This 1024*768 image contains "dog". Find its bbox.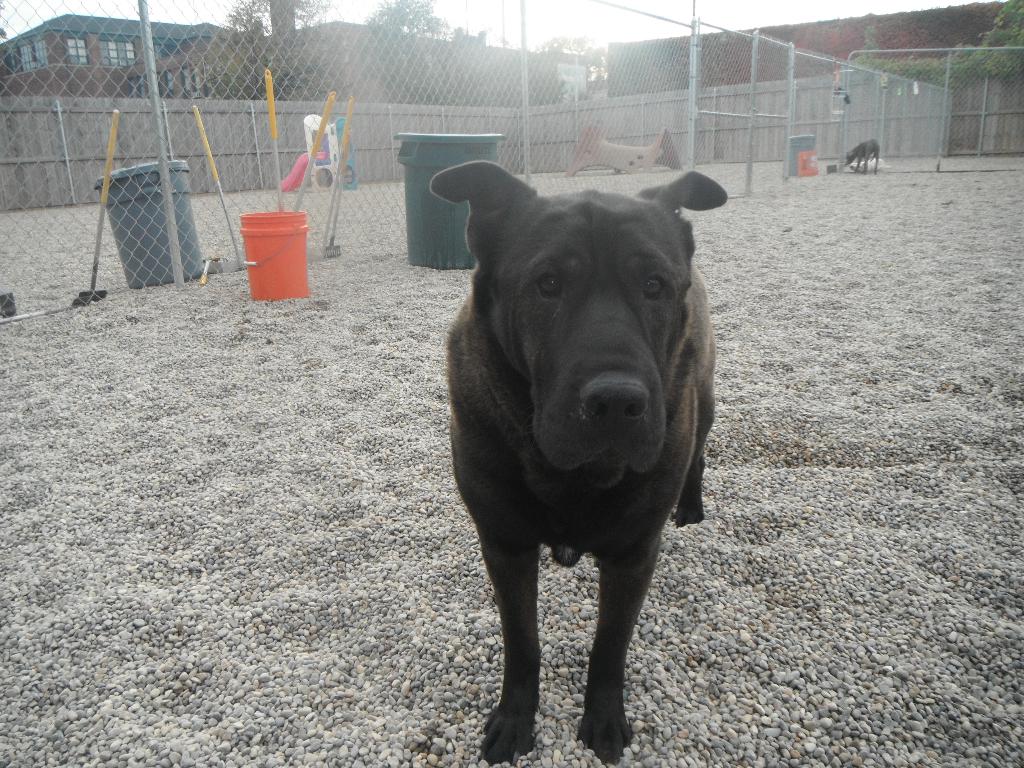
451,161,728,765.
